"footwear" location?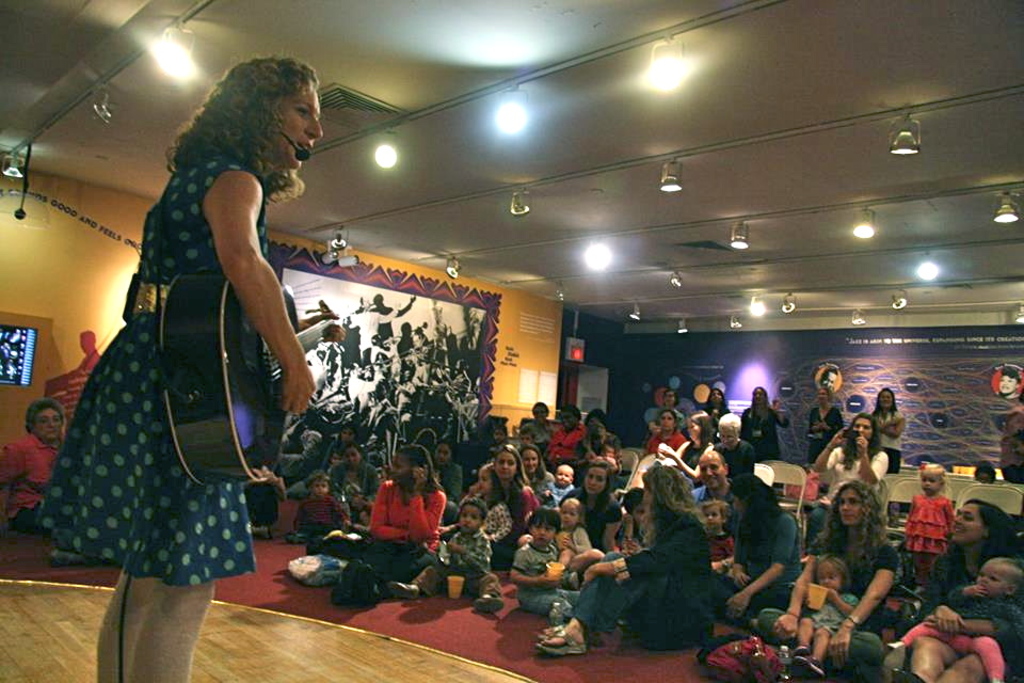
pyautogui.locateOnScreen(475, 590, 501, 611)
